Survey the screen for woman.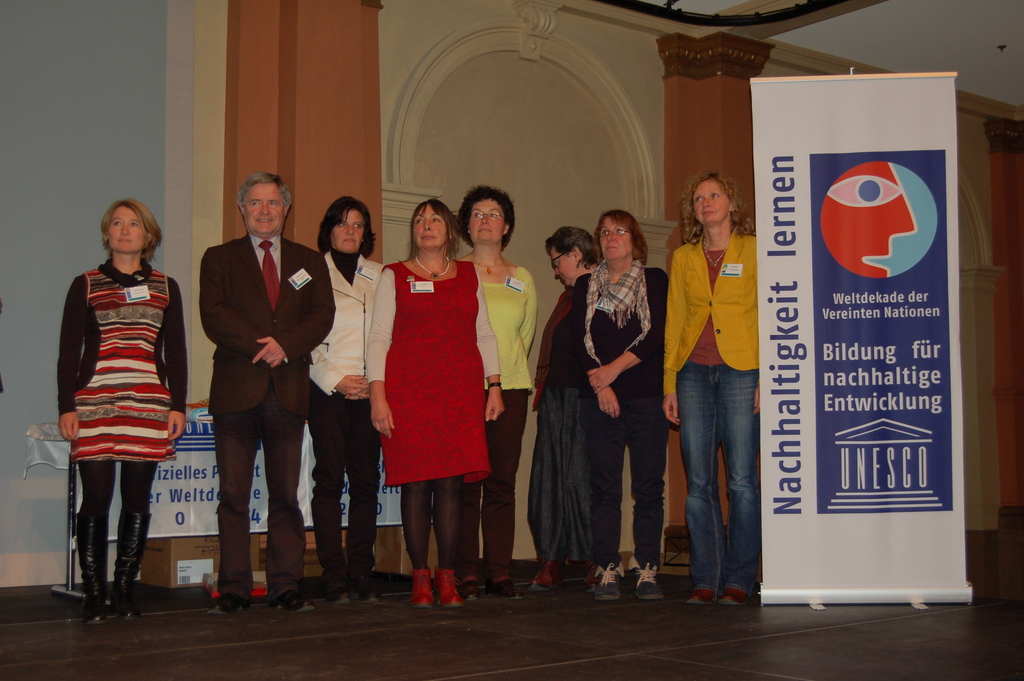
Survey found: 312, 192, 397, 611.
